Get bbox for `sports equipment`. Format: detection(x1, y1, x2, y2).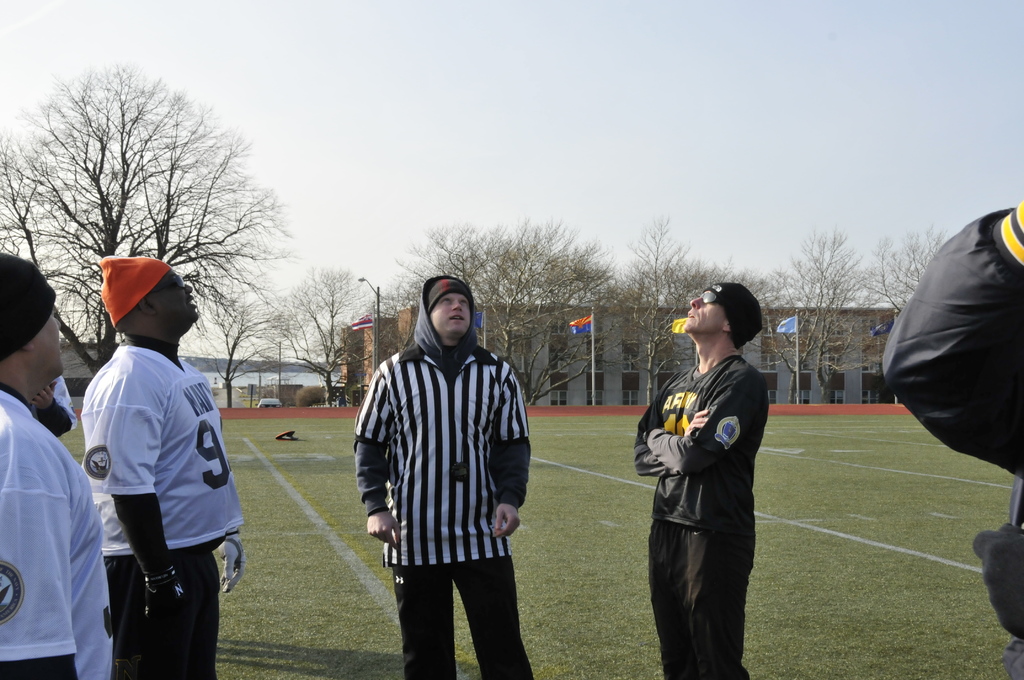
detection(145, 567, 187, 651).
